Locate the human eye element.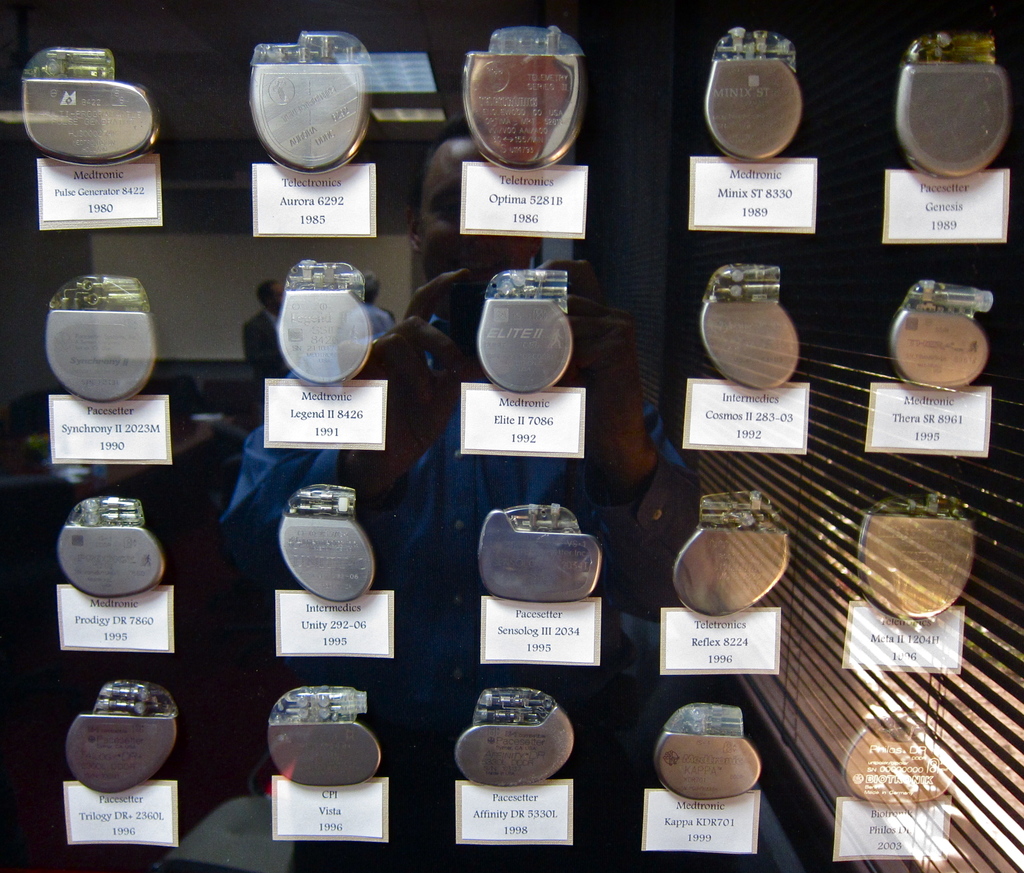
Element bbox: left=436, top=195, right=456, bottom=226.
